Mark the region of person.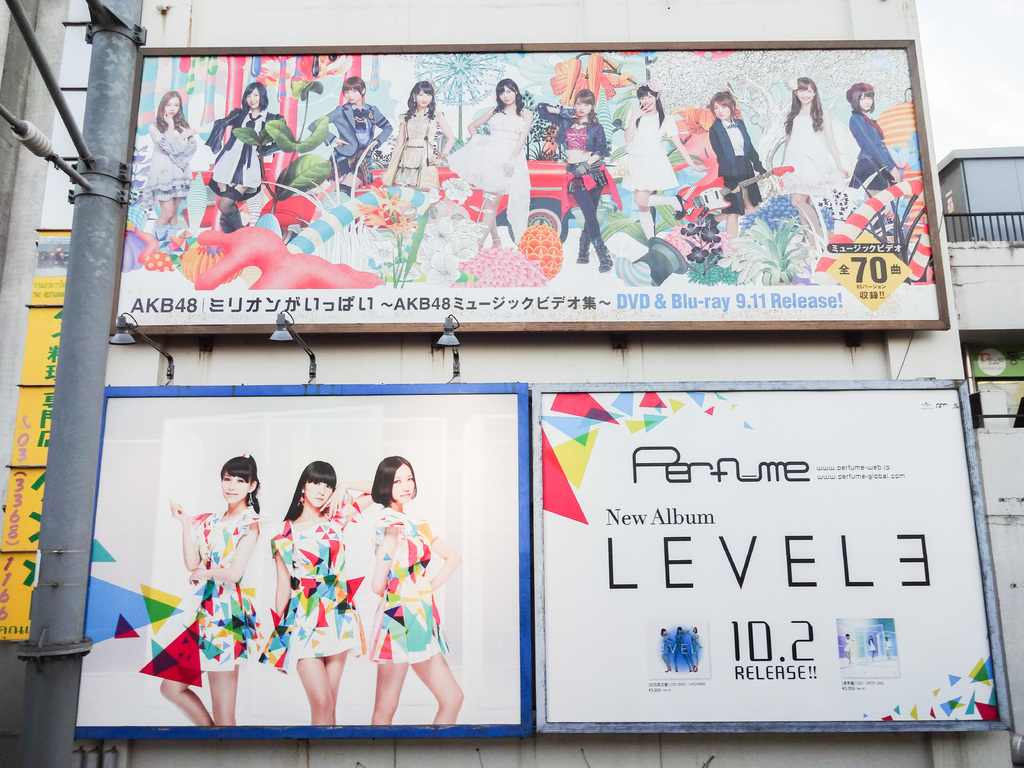
Region: select_region(140, 87, 202, 243).
